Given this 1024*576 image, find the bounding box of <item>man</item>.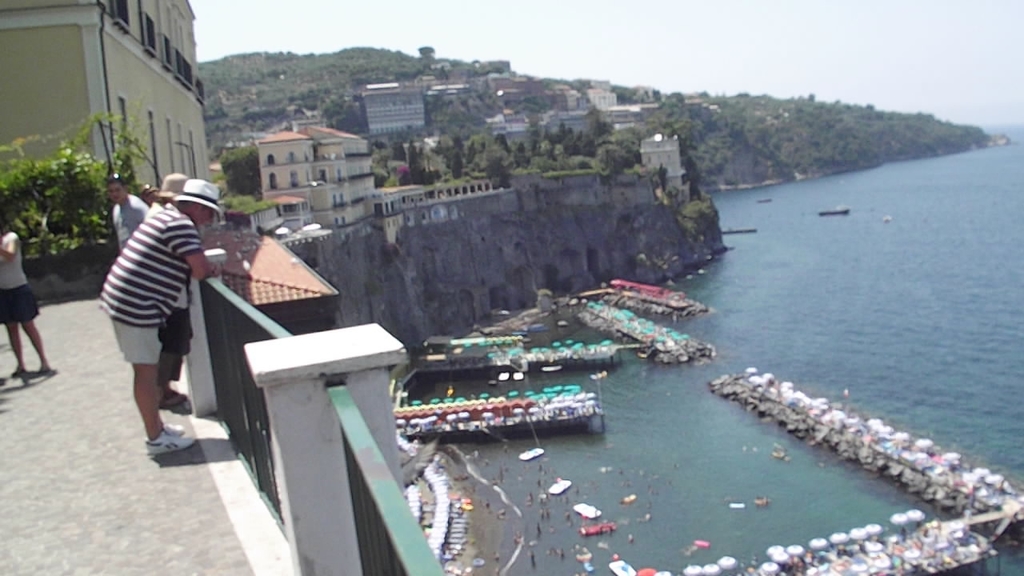
select_region(103, 170, 144, 256).
